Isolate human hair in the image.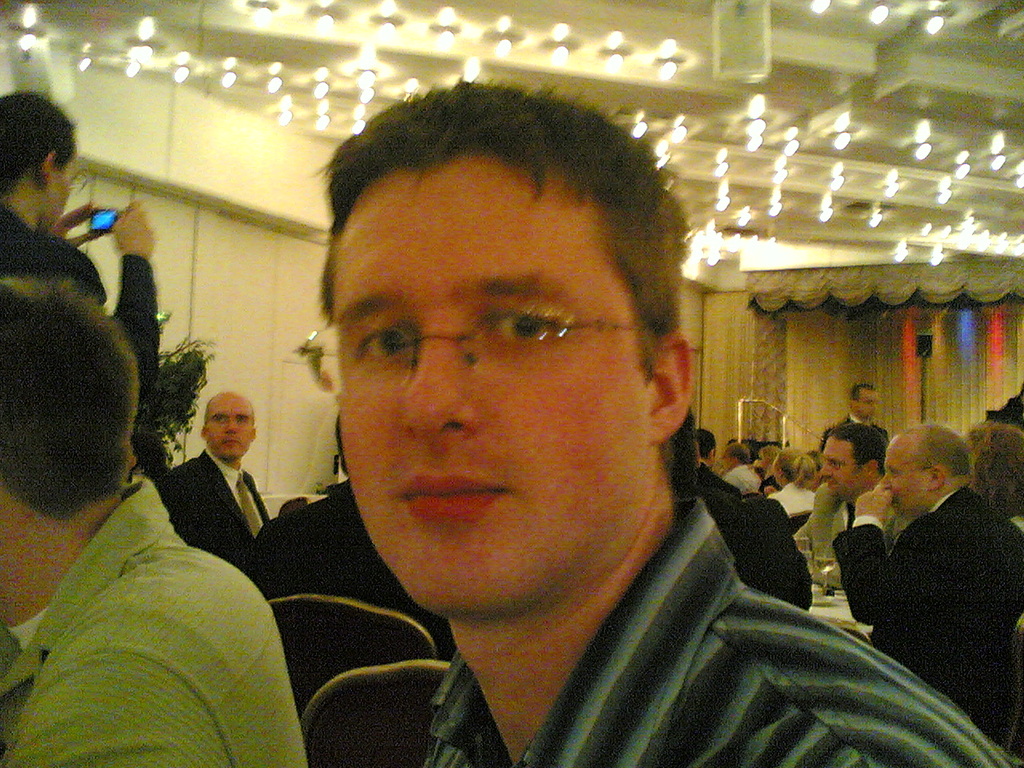
Isolated region: x1=904, y1=422, x2=970, y2=482.
